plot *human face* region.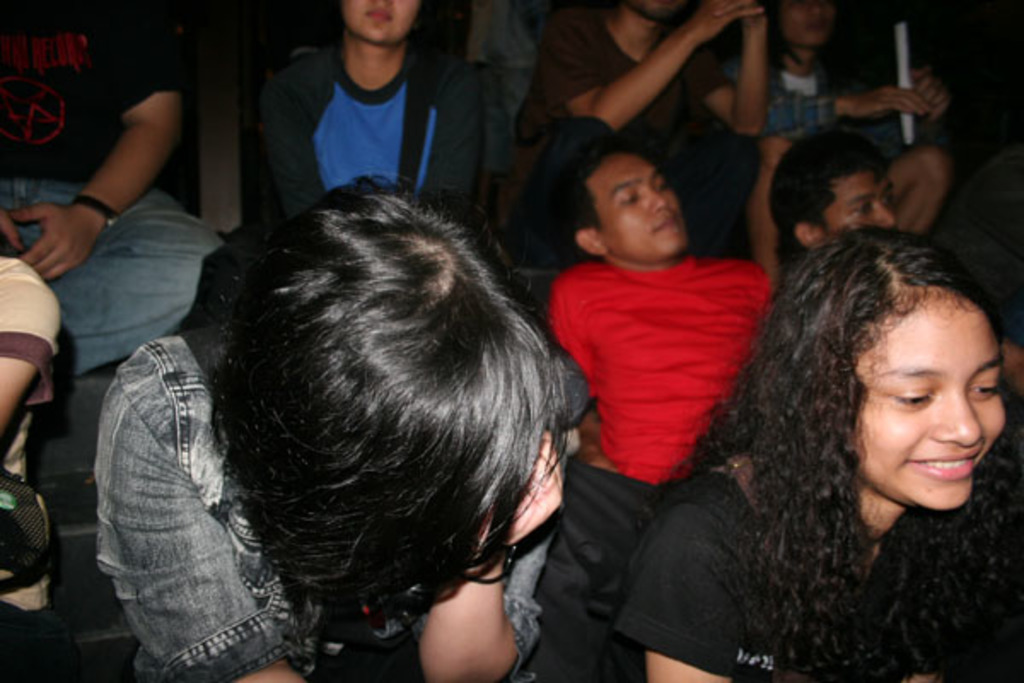
Plotted at x1=817 y1=172 x2=896 y2=237.
